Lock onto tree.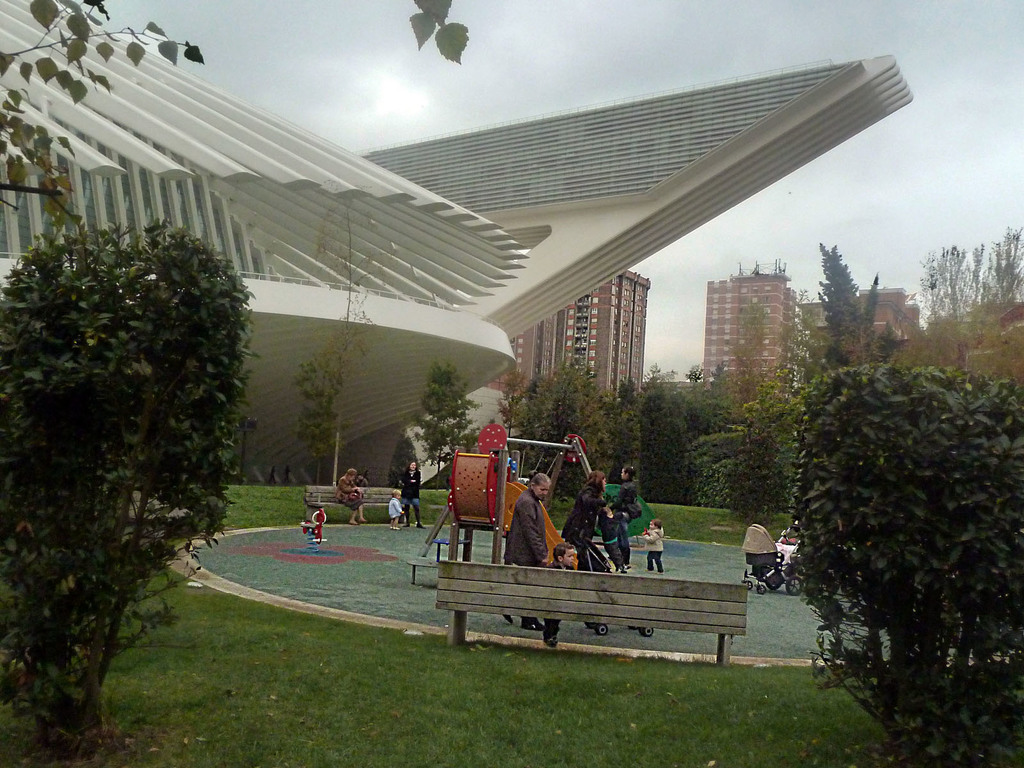
Locked: [810, 234, 895, 373].
